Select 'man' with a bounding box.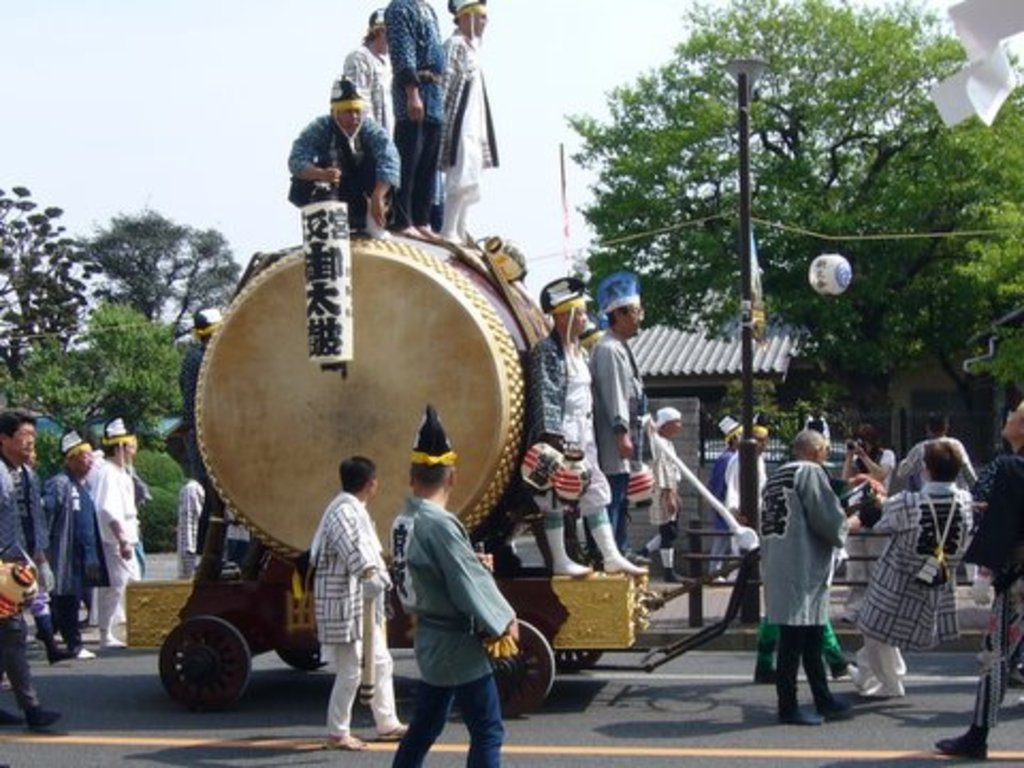
BBox(378, 452, 521, 767).
